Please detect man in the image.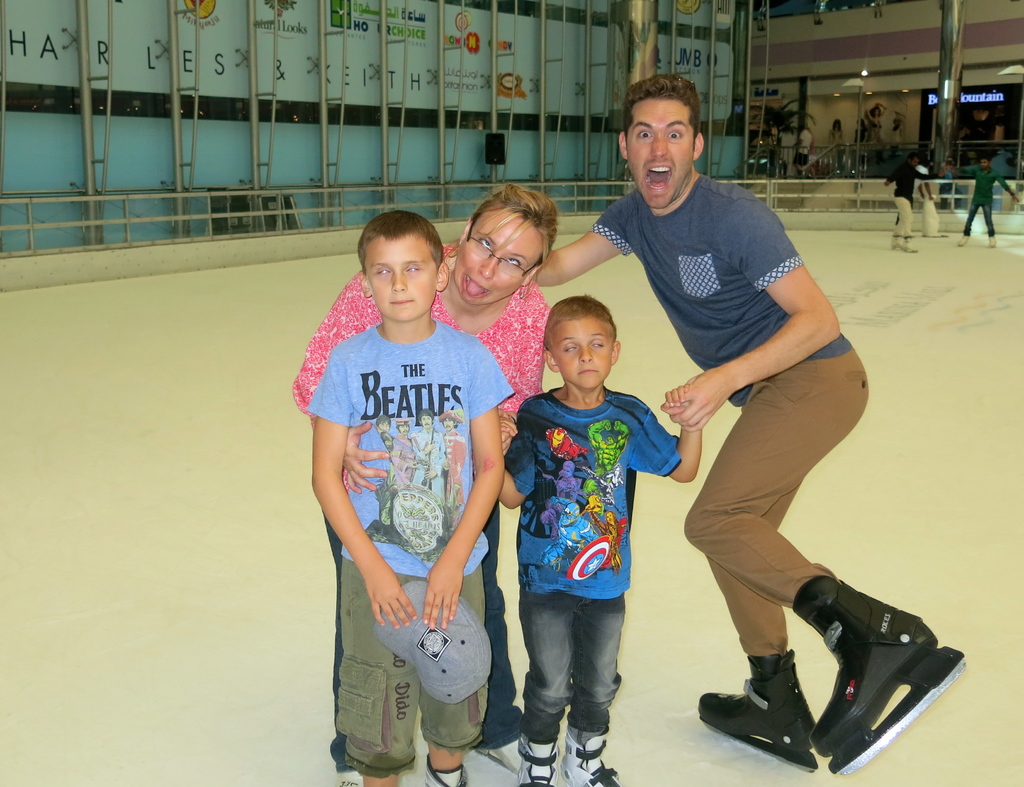
Rect(889, 152, 932, 237).
